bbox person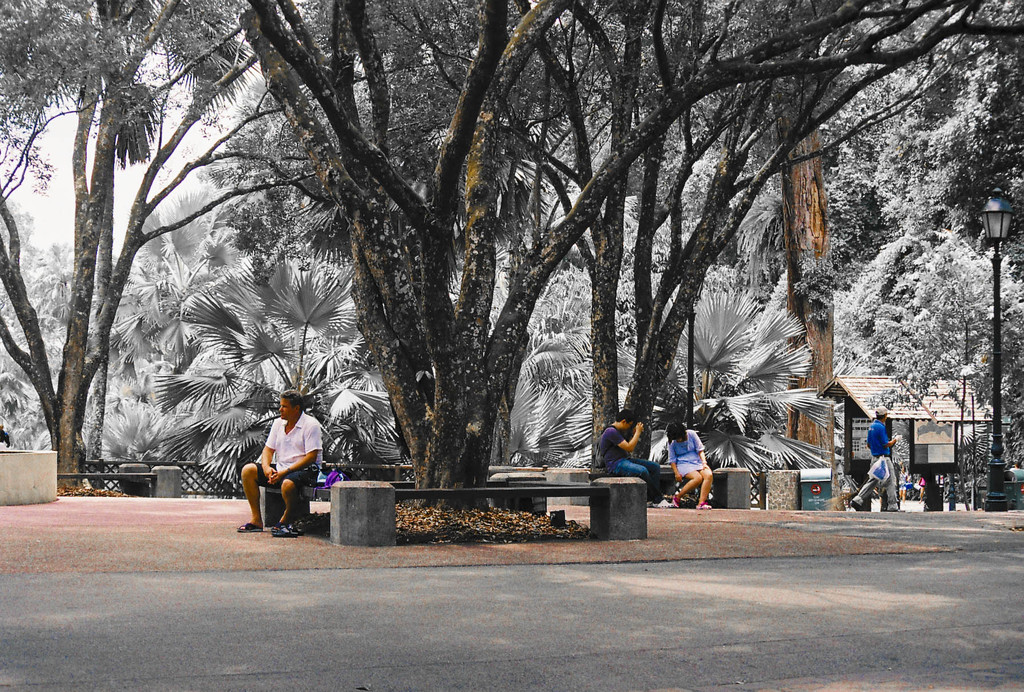
Rect(599, 407, 674, 507)
